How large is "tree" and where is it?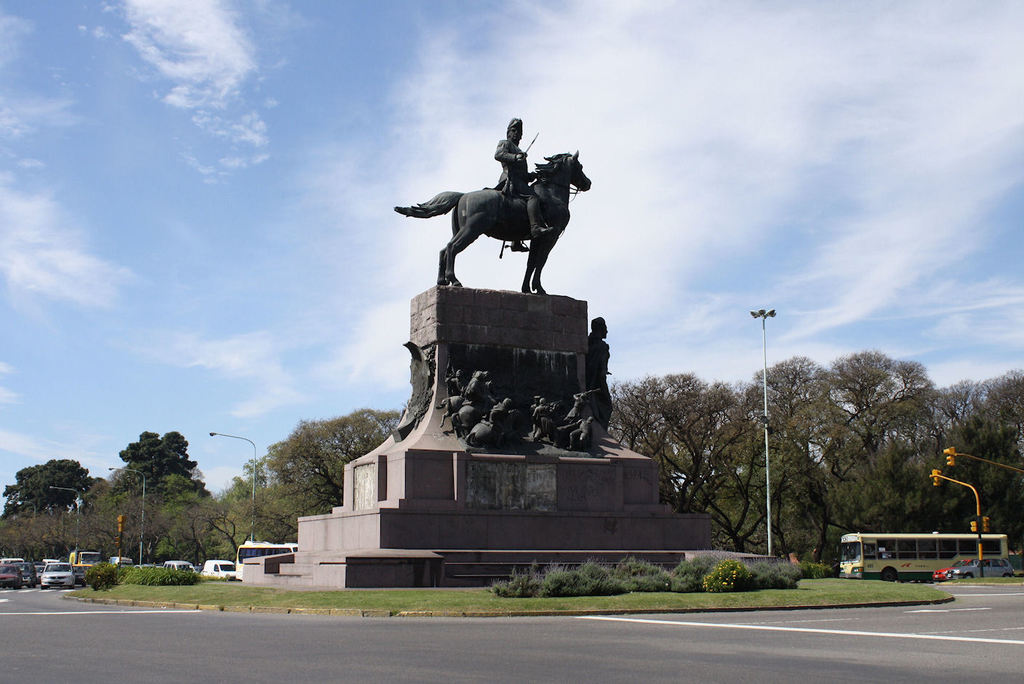
Bounding box: bbox(611, 368, 825, 558).
